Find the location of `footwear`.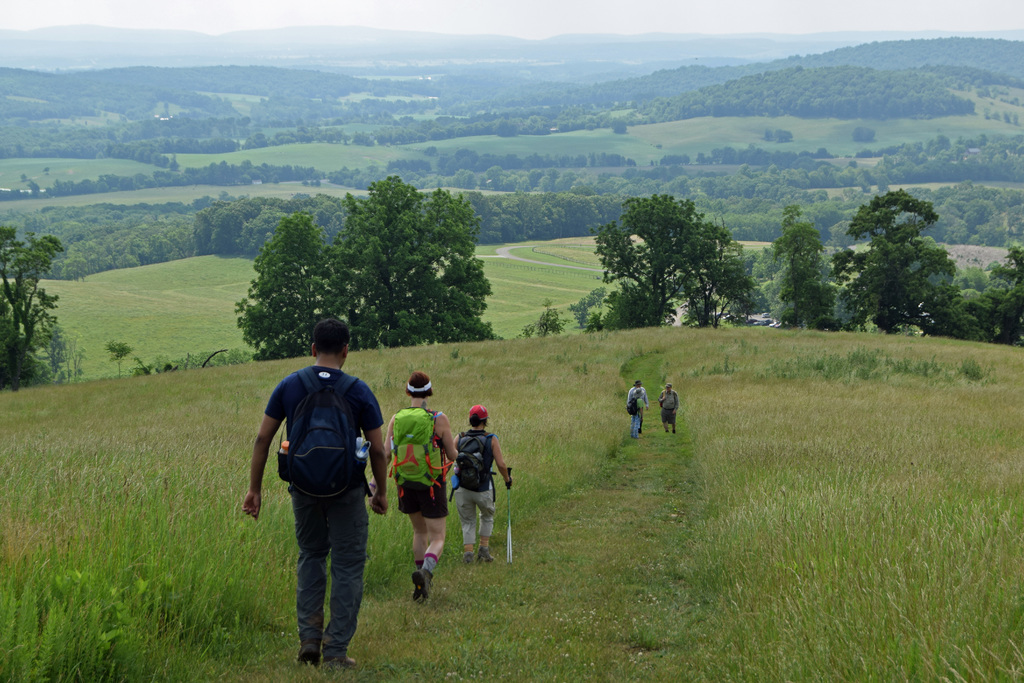
Location: [290,645,320,672].
